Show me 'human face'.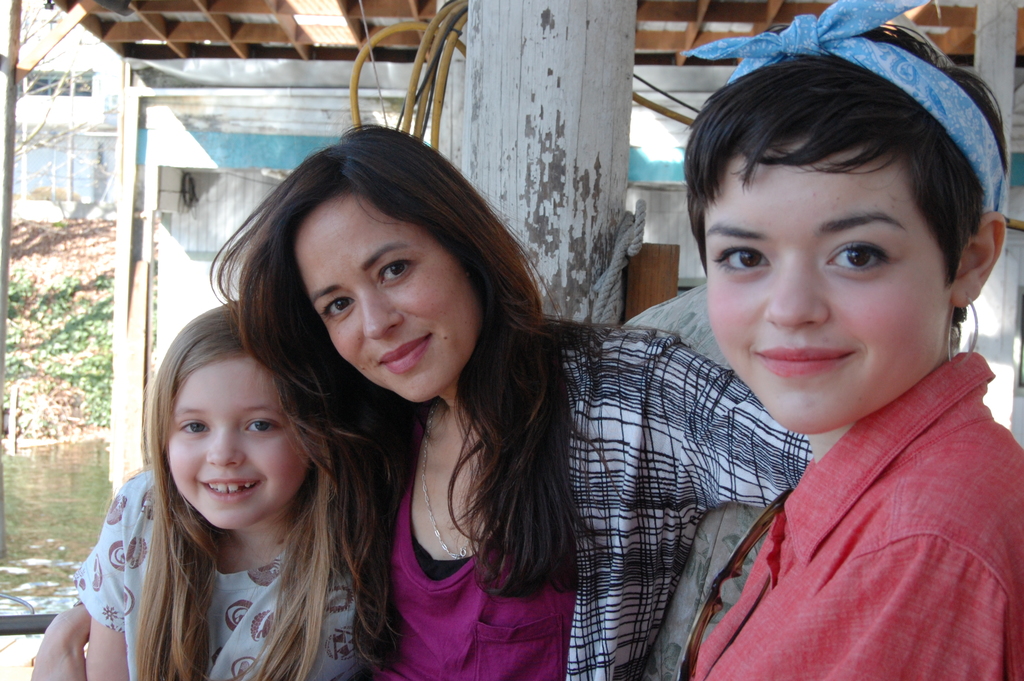
'human face' is here: left=280, top=190, right=477, bottom=406.
